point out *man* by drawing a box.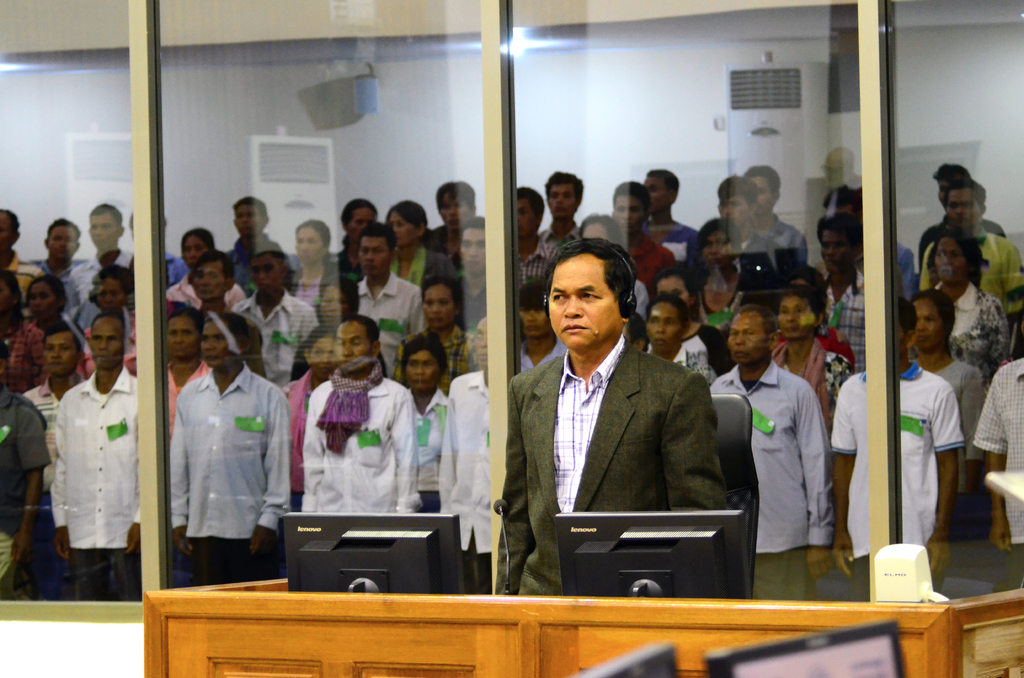
[left=926, top=225, right=1011, bottom=385].
